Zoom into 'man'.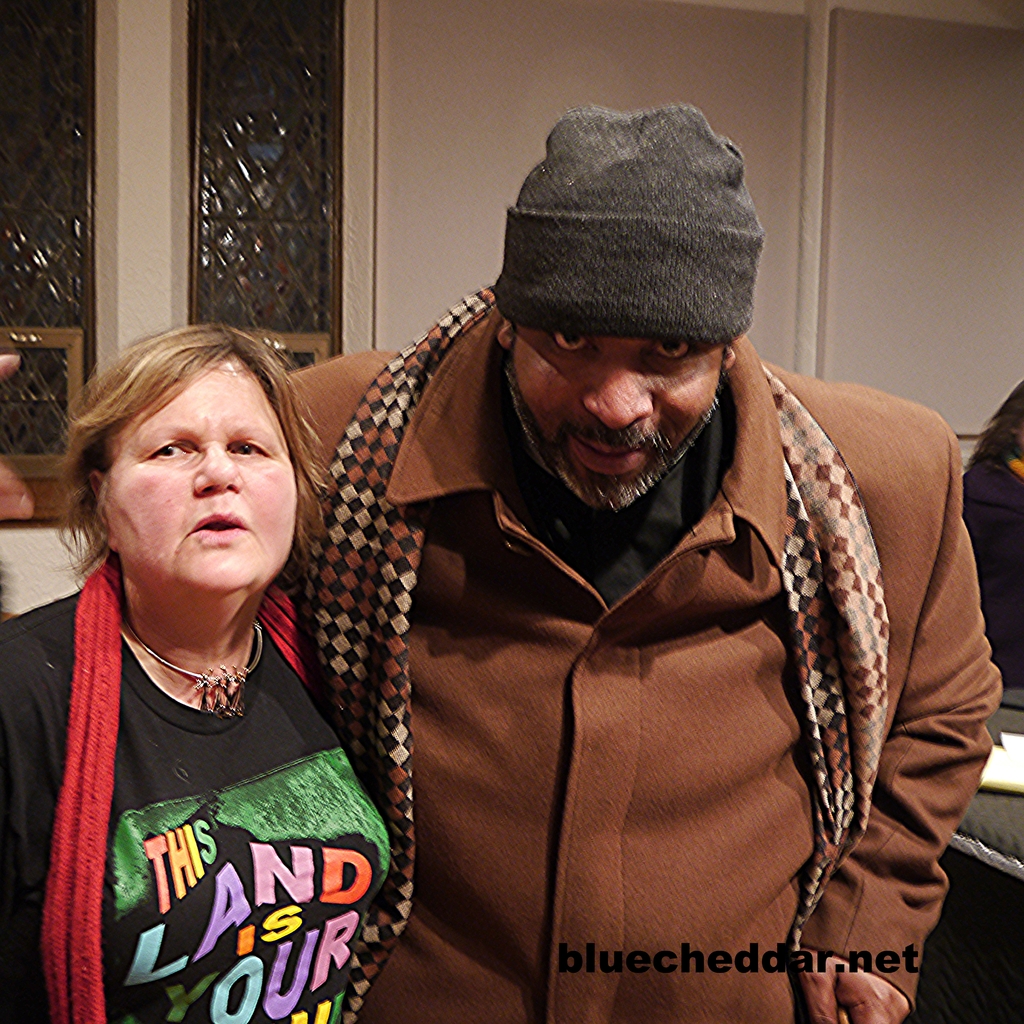
Zoom target: pyautogui.locateOnScreen(287, 112, 993, 1016).
